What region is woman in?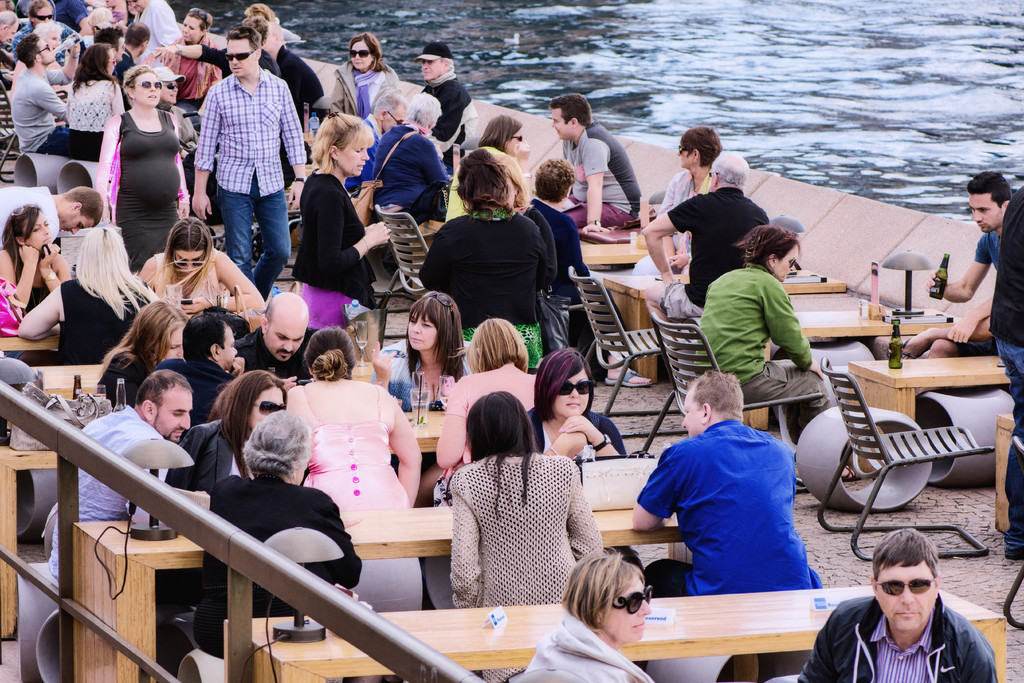
detection(156, 10, 229, 109).
